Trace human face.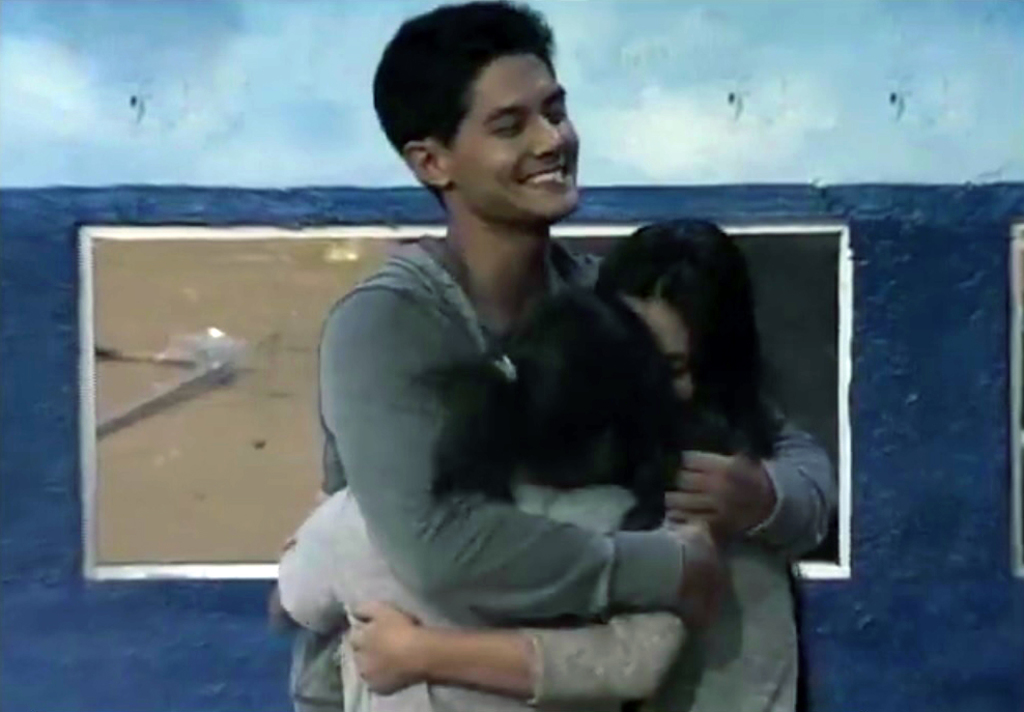
Traced to rect(445, 57, 580, 217).
